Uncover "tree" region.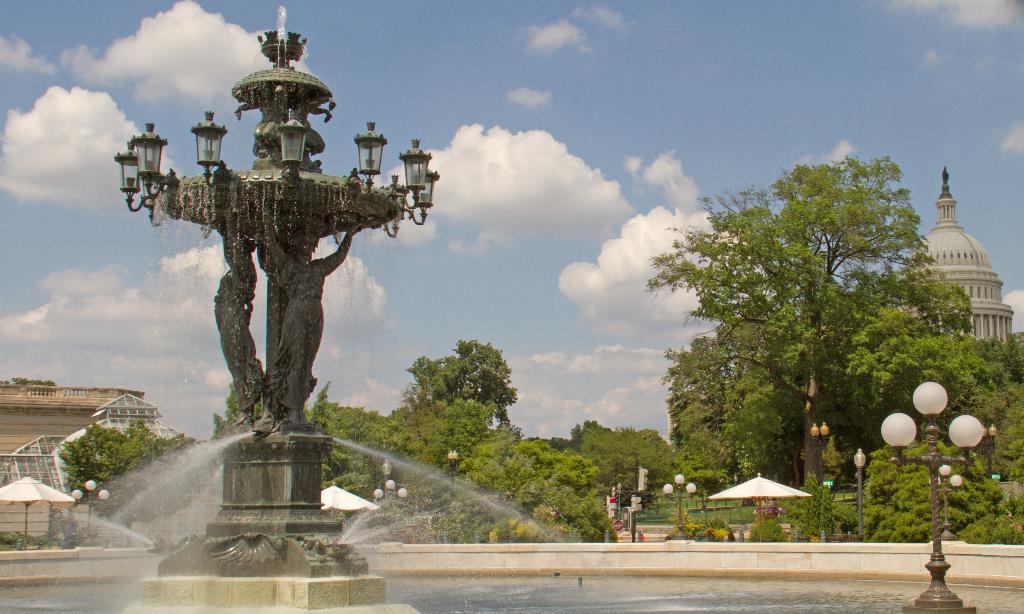
Uncovered: (left=837, top=280, right=1023, bottom=477).
